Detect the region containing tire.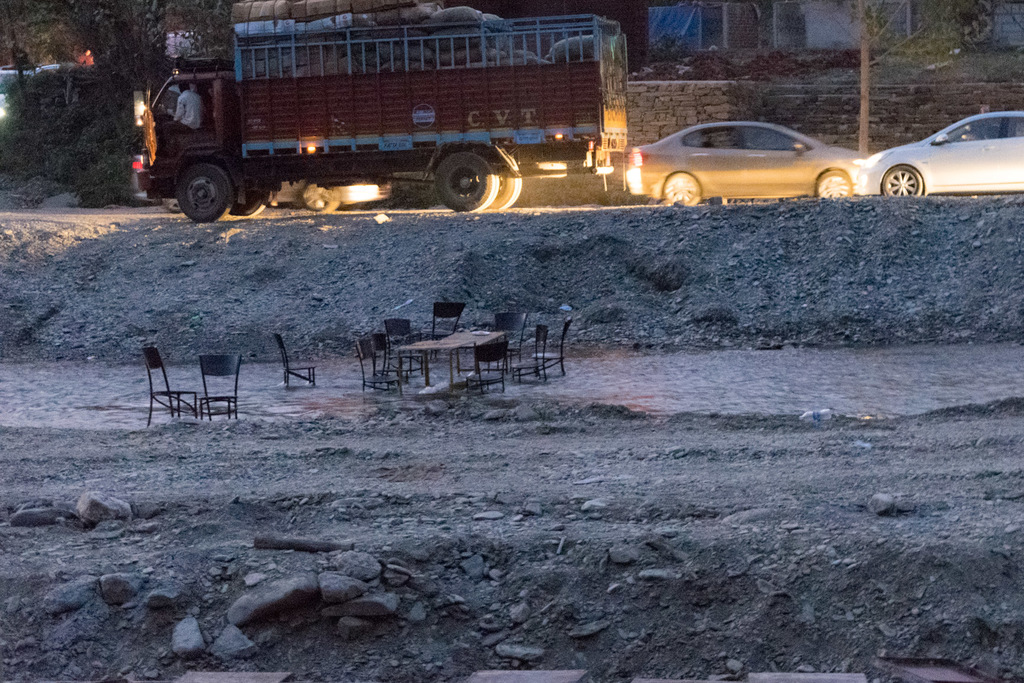
(x1=490, y1=169, x2=512, y2=208).
